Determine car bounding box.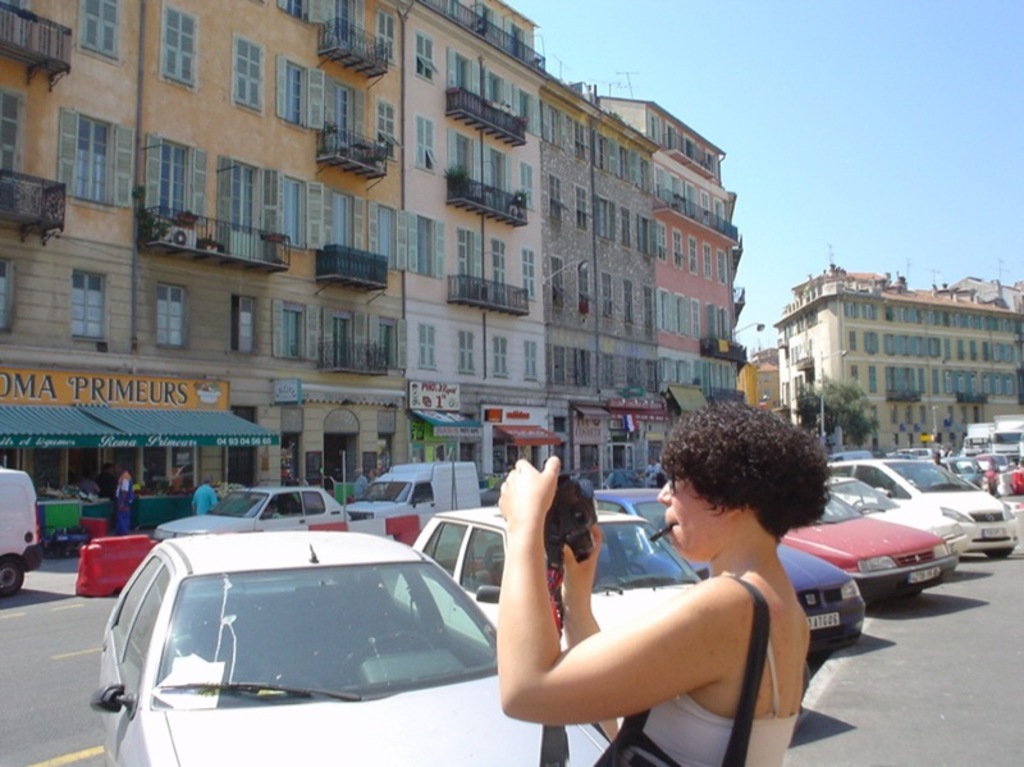
Determined: bbox=[396, 508, 705, 740].
